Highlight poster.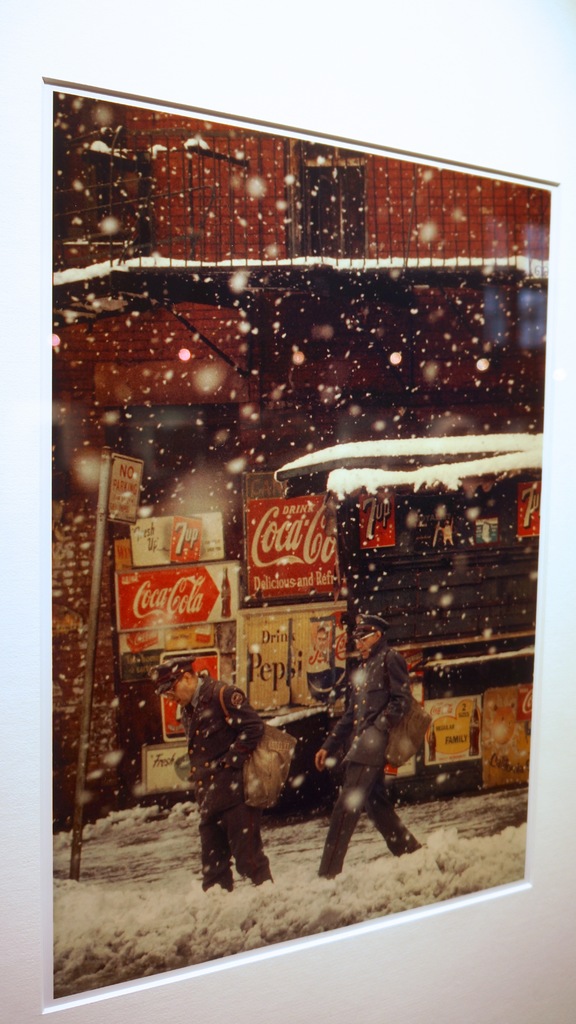
Highlighted region: left=46, top=93, right=552, bottom=998.
